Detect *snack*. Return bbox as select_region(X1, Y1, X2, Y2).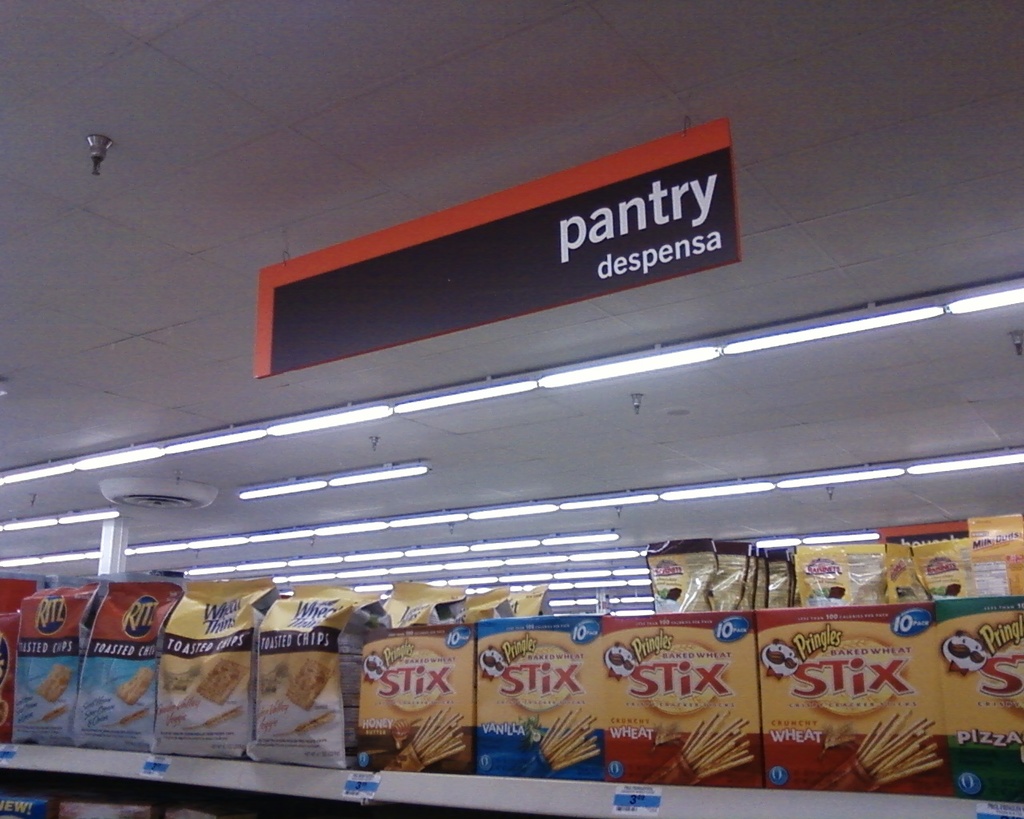
select_region(347, 633, 474, 780).
